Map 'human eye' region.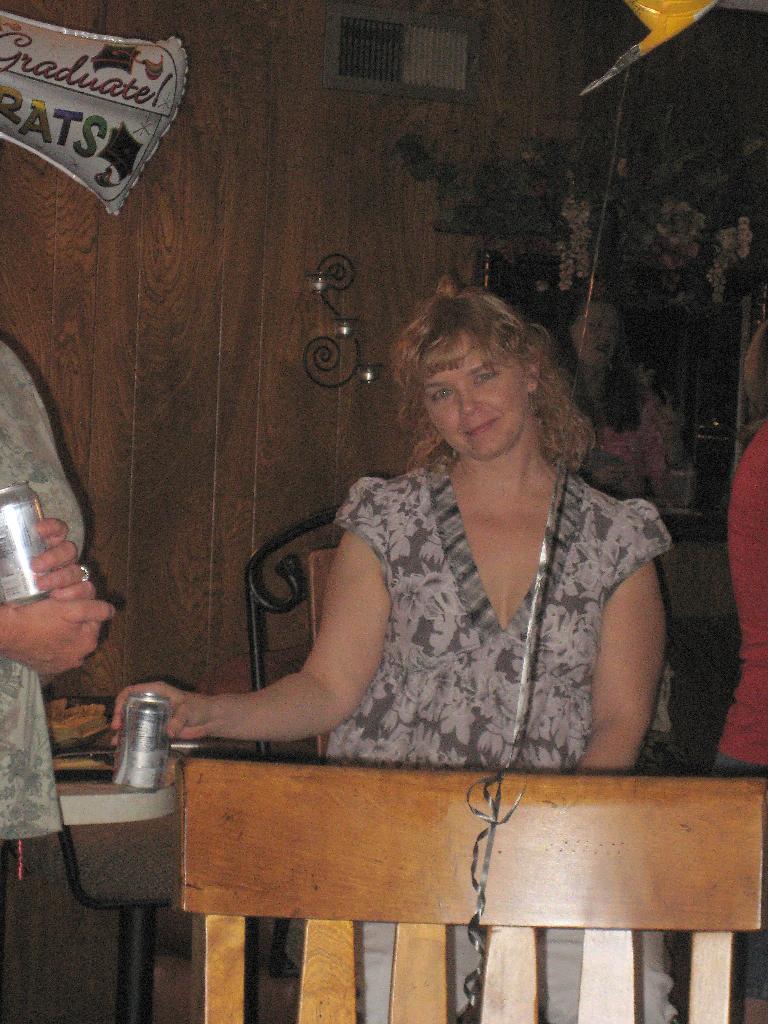
Mapped to 468/366/503/387.
